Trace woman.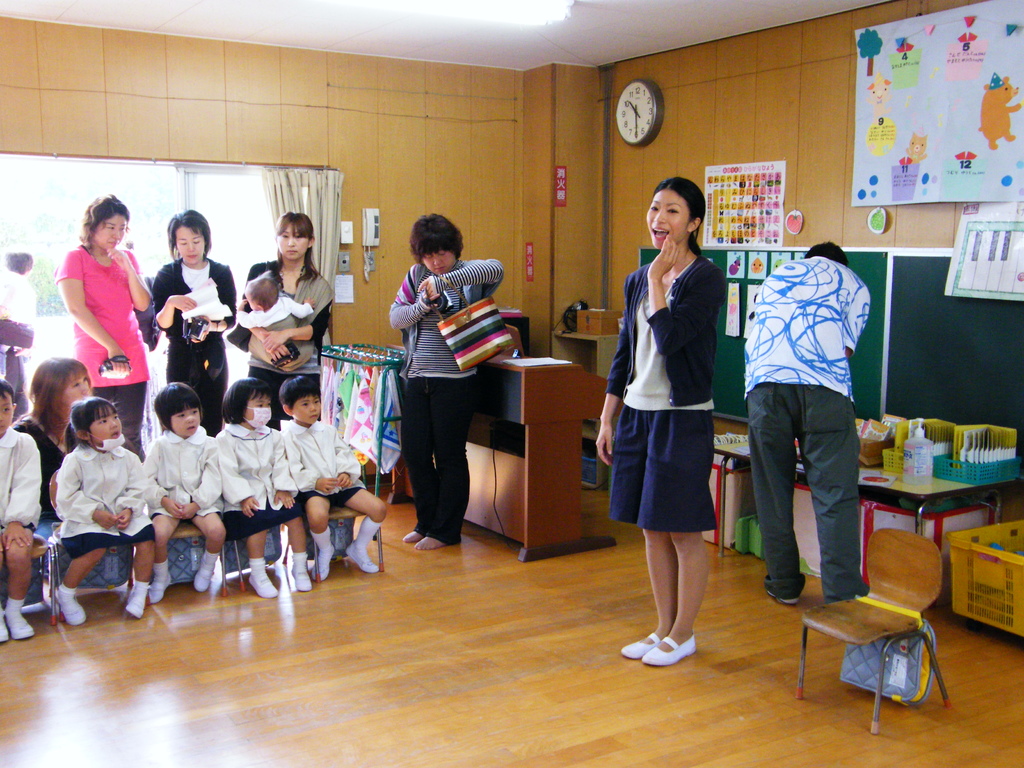
Traced to l=51, t=195, r=157, b=460.
